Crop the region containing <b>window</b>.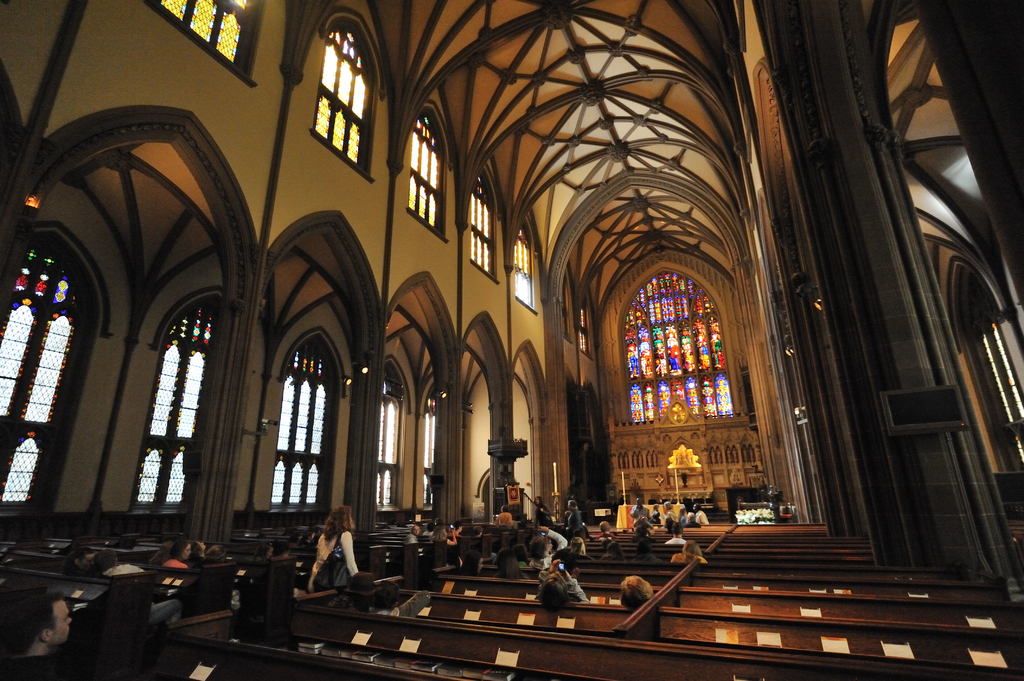
Crop region: 420 384 443 505.
